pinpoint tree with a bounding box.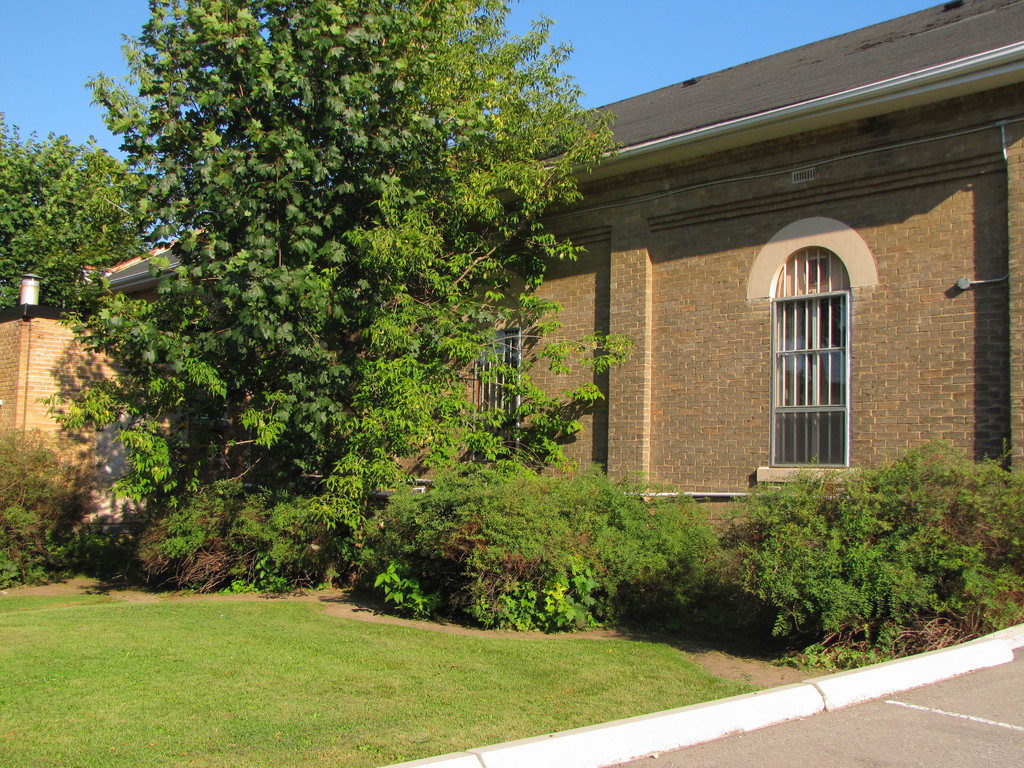
0:115:152:326.
